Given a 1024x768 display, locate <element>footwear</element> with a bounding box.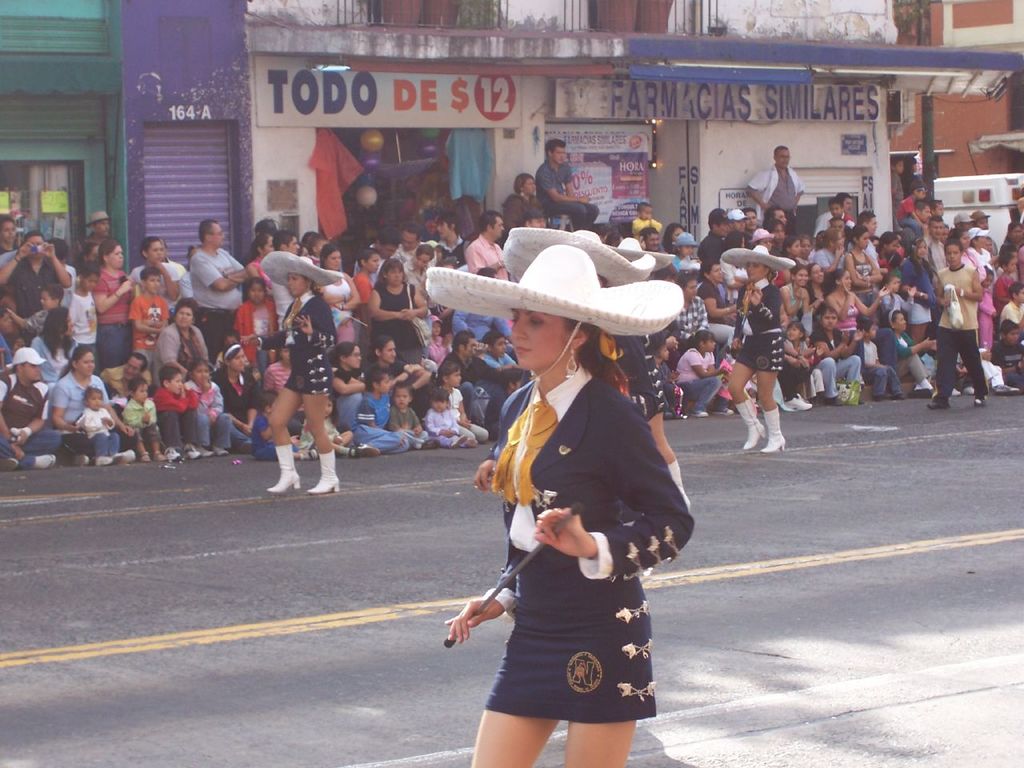
Located: {"x1": 138, "y1": 450, "x2": 148, "y2": 460}.
